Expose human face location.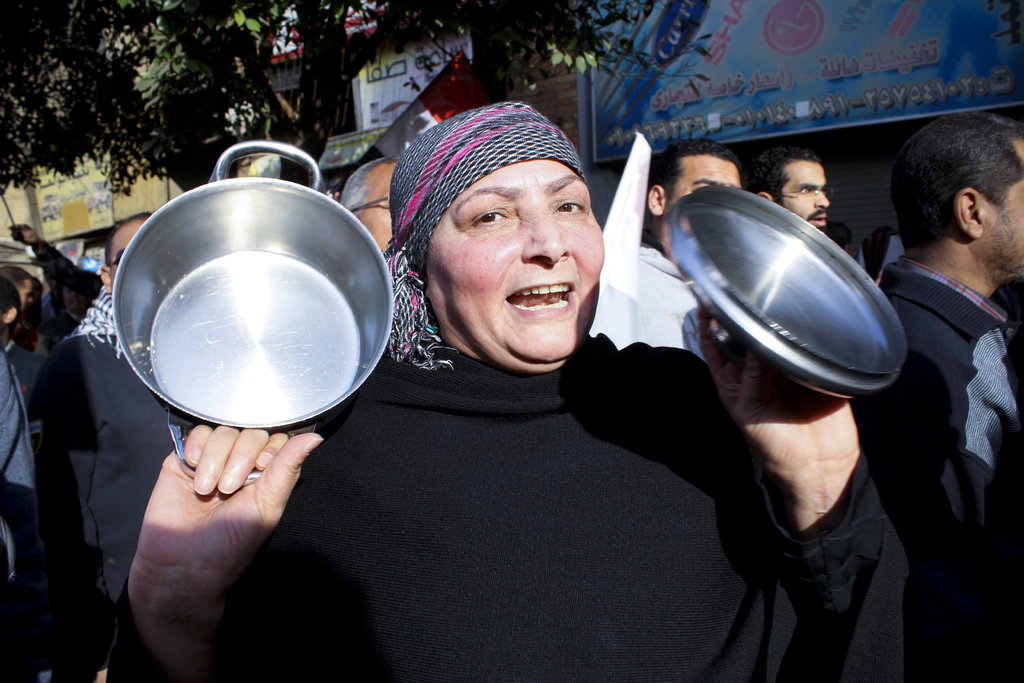
Exposed at [426, 160, 607, 357].
